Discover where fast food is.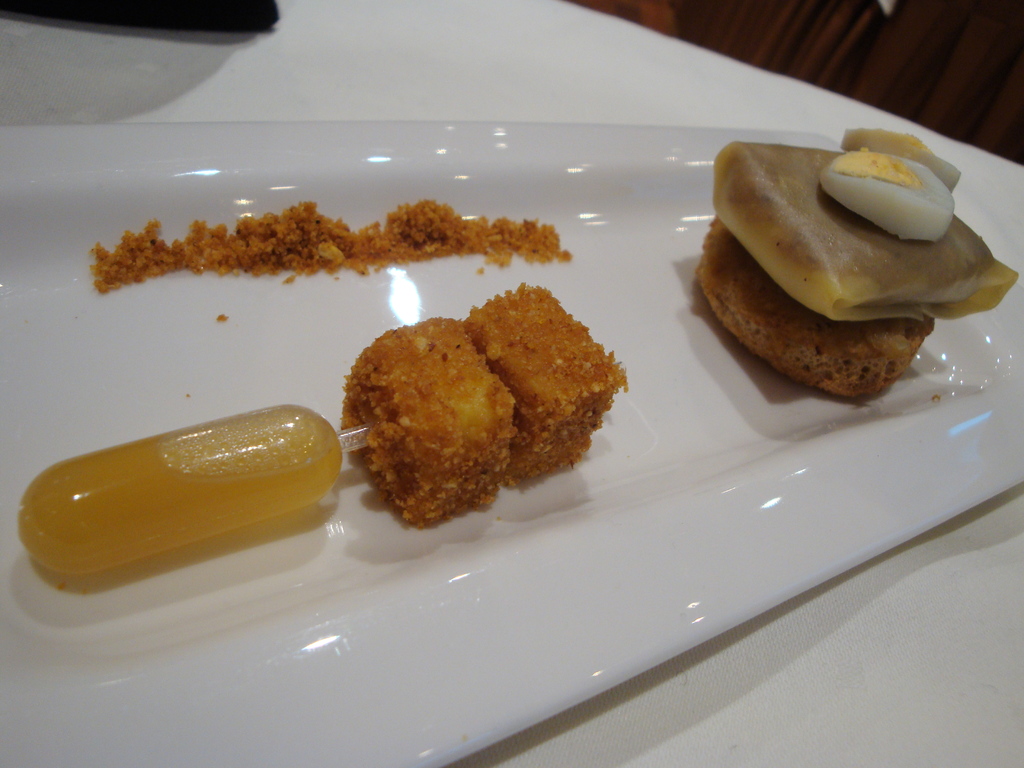
Discovered at bbox=[337, 280, 630, 533].
